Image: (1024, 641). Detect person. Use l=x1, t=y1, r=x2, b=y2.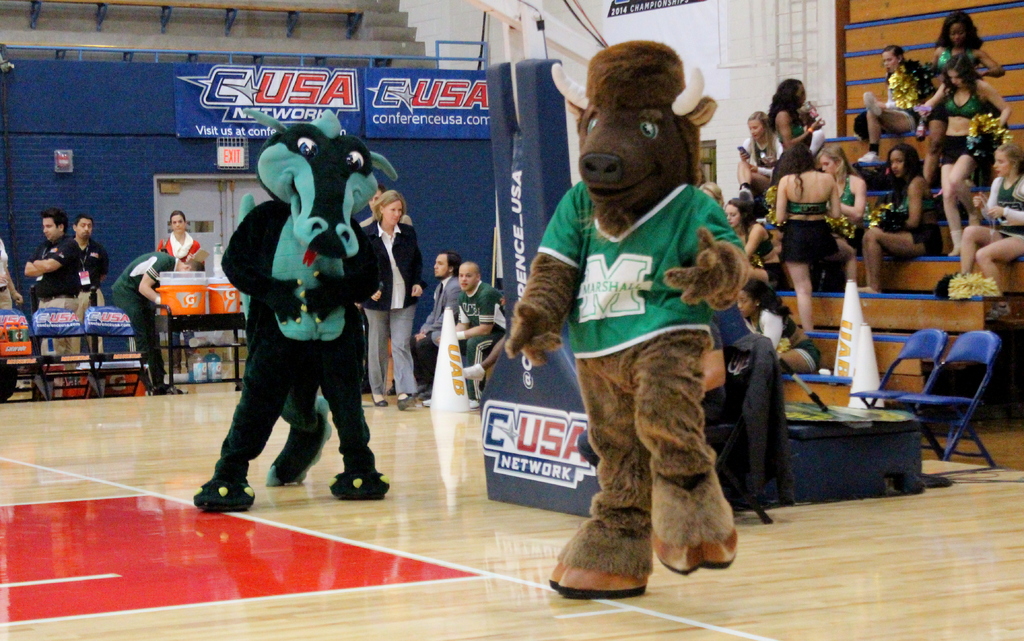
l=0, t=231, r=24, b=320.
